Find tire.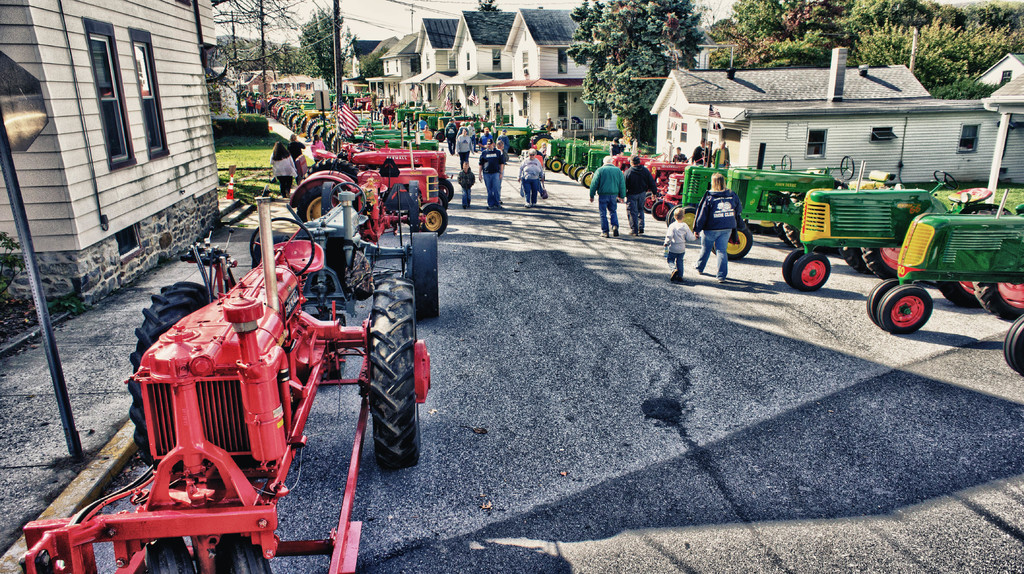
866,279,909,329.
